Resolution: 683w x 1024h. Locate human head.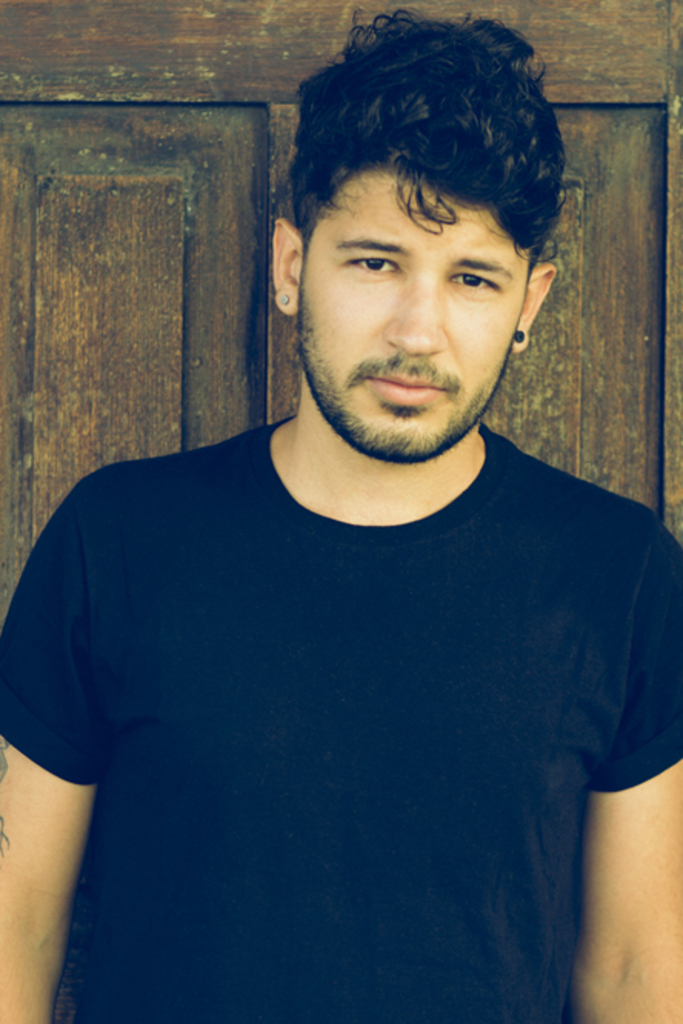
select_region(289, 0, 543, 400).
